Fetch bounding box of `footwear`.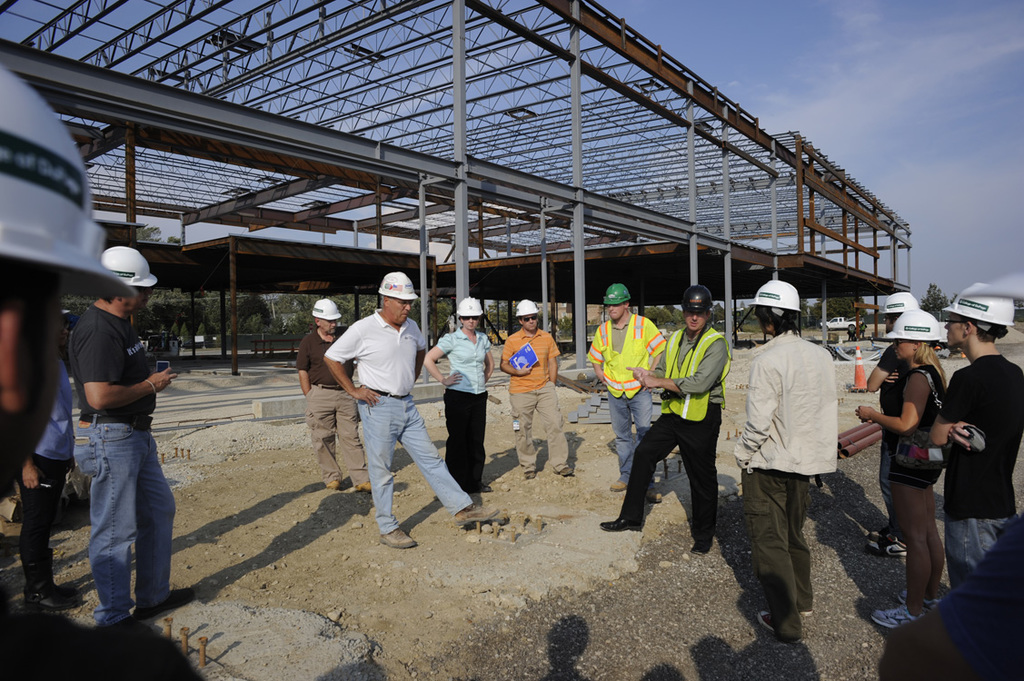
Bbox: [692, 542, 715, 558].
